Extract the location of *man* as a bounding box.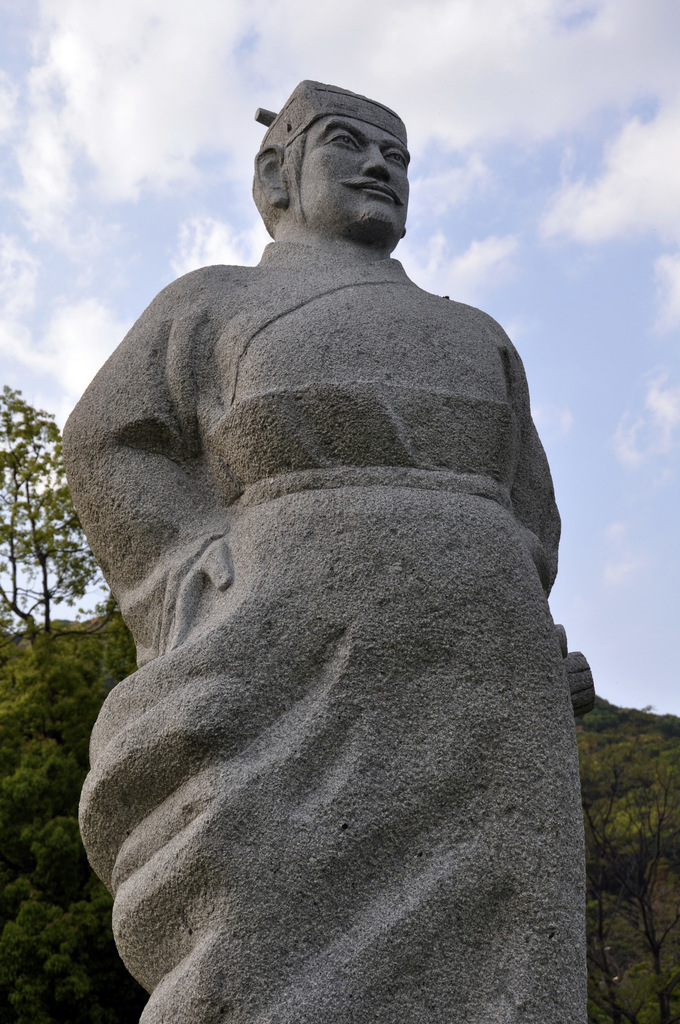
39 76 613 1023.
